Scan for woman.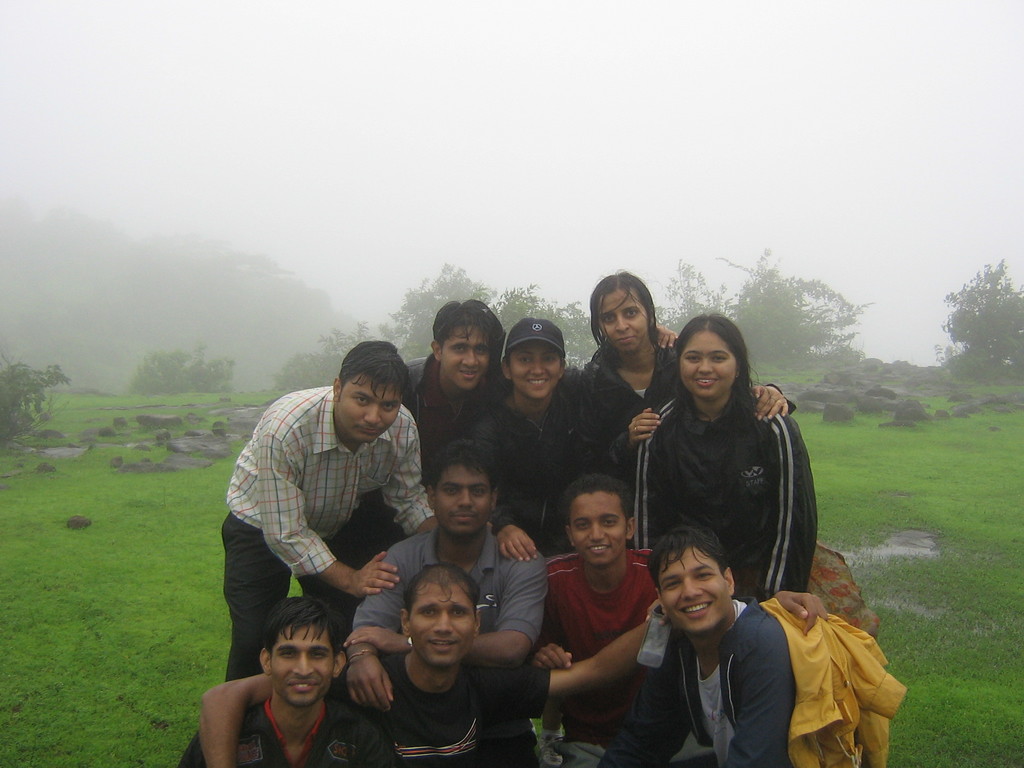
Scan result: [x1=578, y1=269, x2=824, y2=493].
